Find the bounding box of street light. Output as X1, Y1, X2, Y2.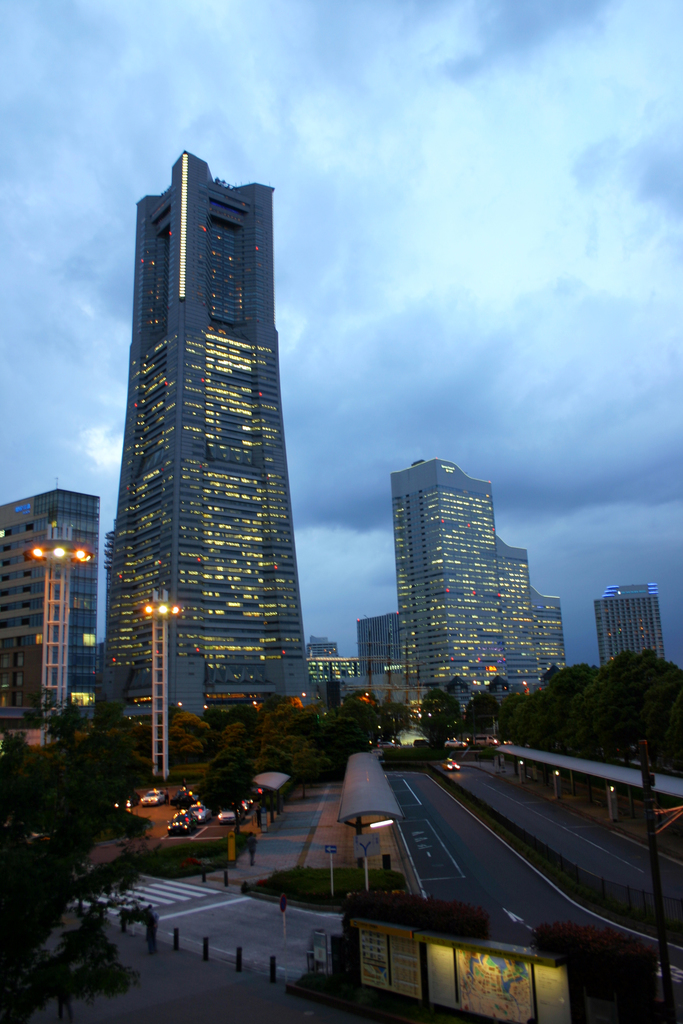
22, 540, 97, 711.
